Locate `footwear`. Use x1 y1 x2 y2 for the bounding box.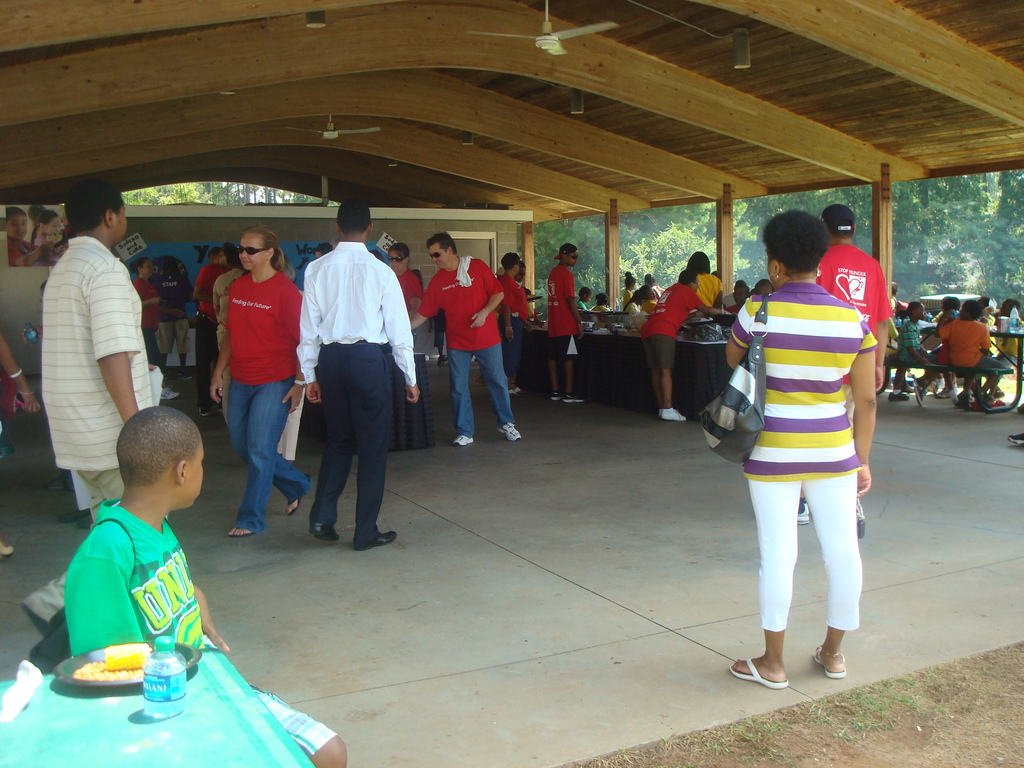
661 410 684 420.
